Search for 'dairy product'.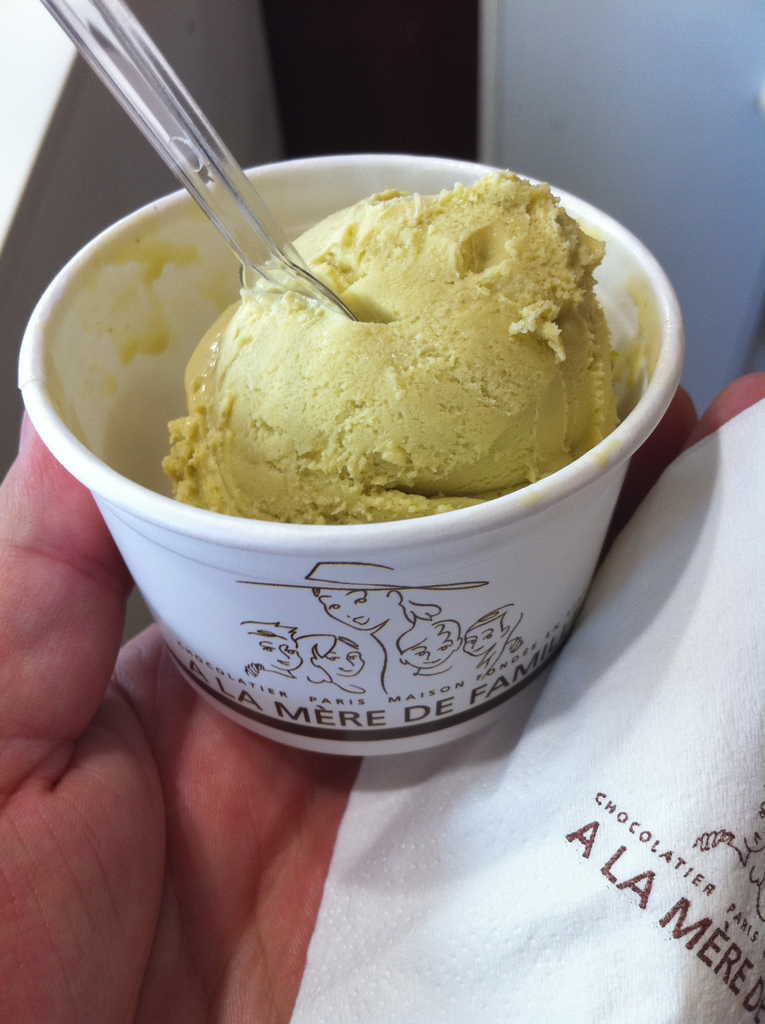
Found at BBox(146, 179, 653, 500).
